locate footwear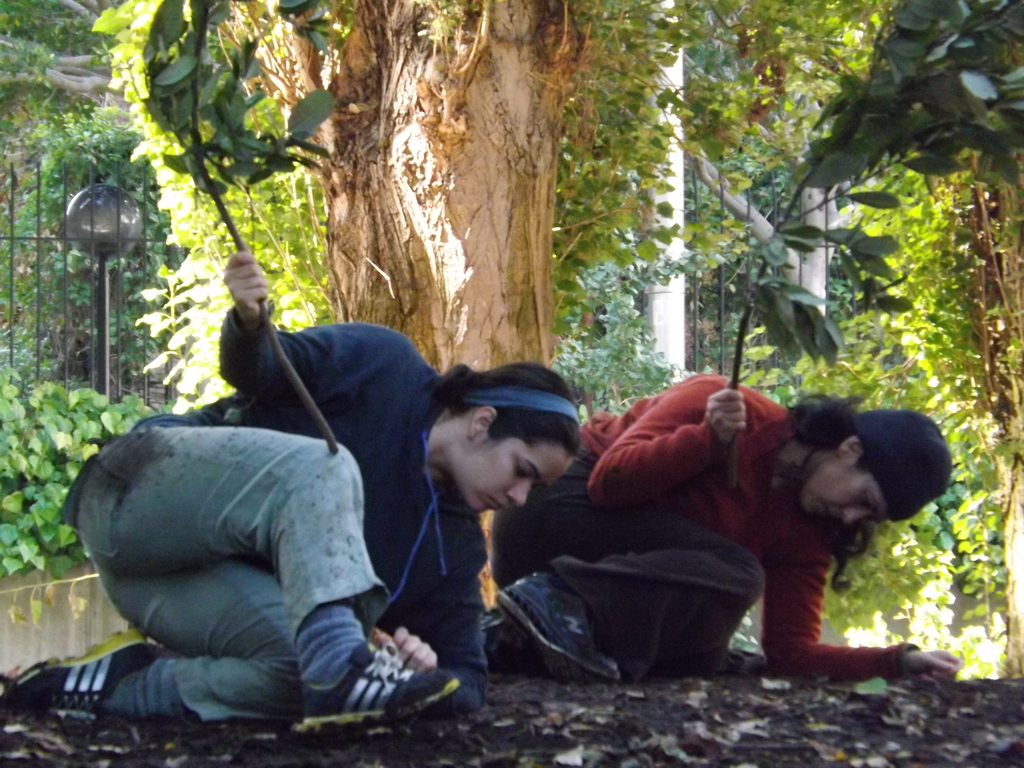
region(7, 642, 162, 726)
